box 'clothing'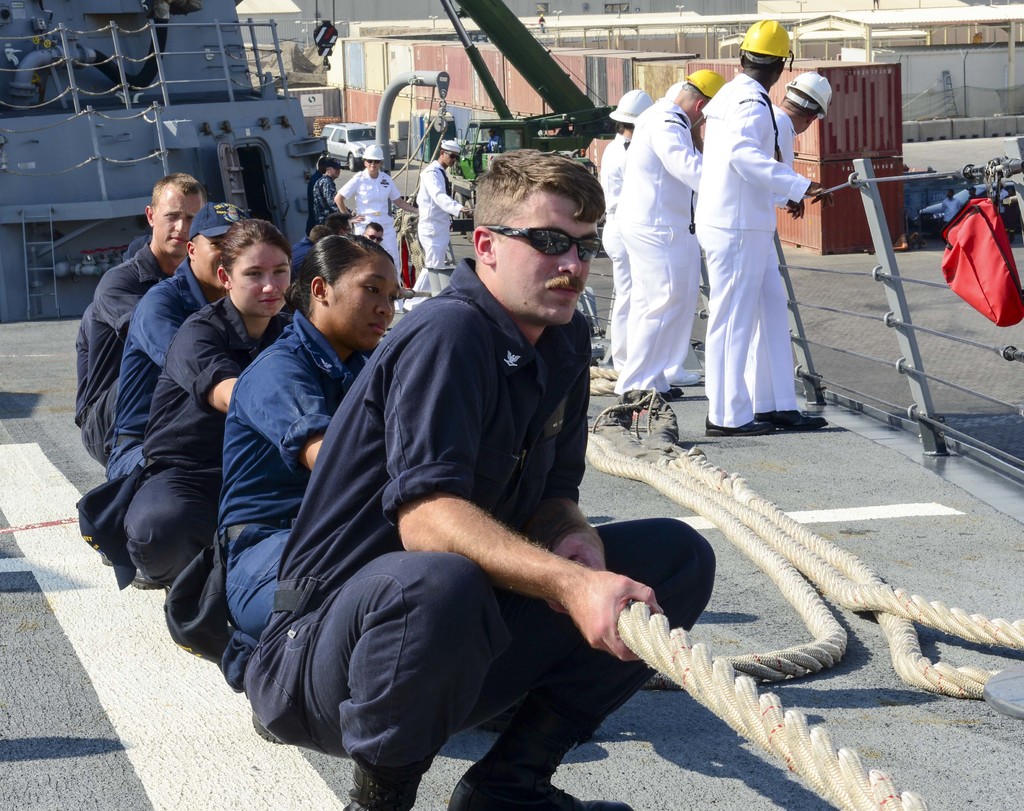
detection(77, 301, 286, 575)
